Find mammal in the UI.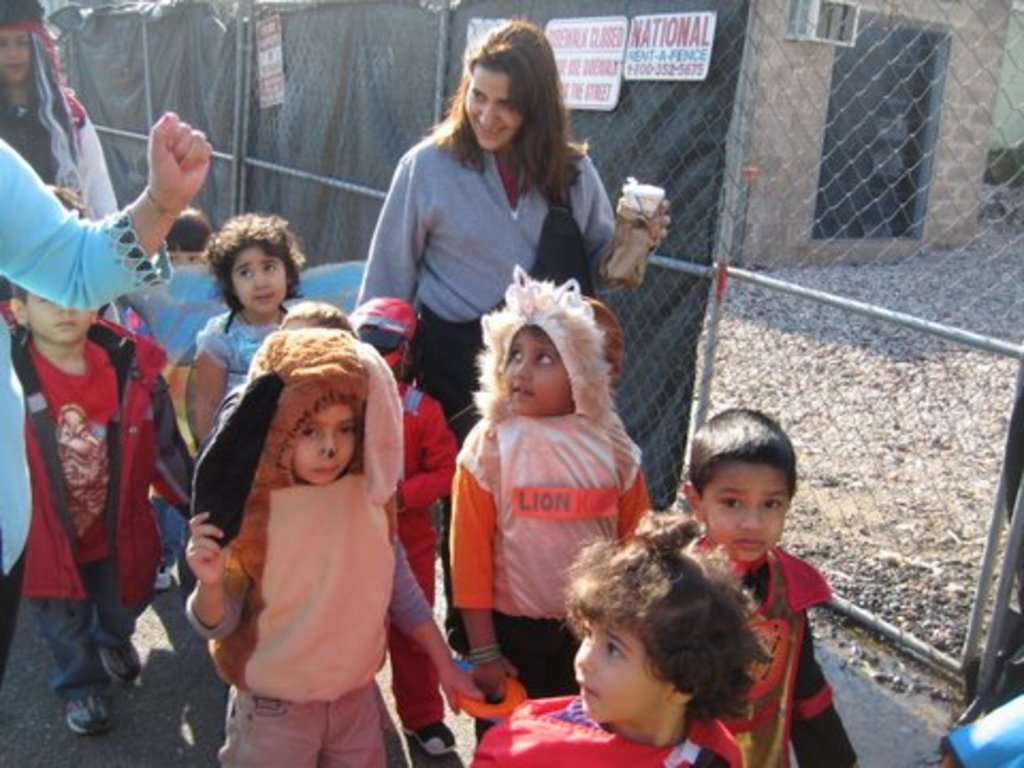
UI element at BBox(354, 4, 672, 638).
